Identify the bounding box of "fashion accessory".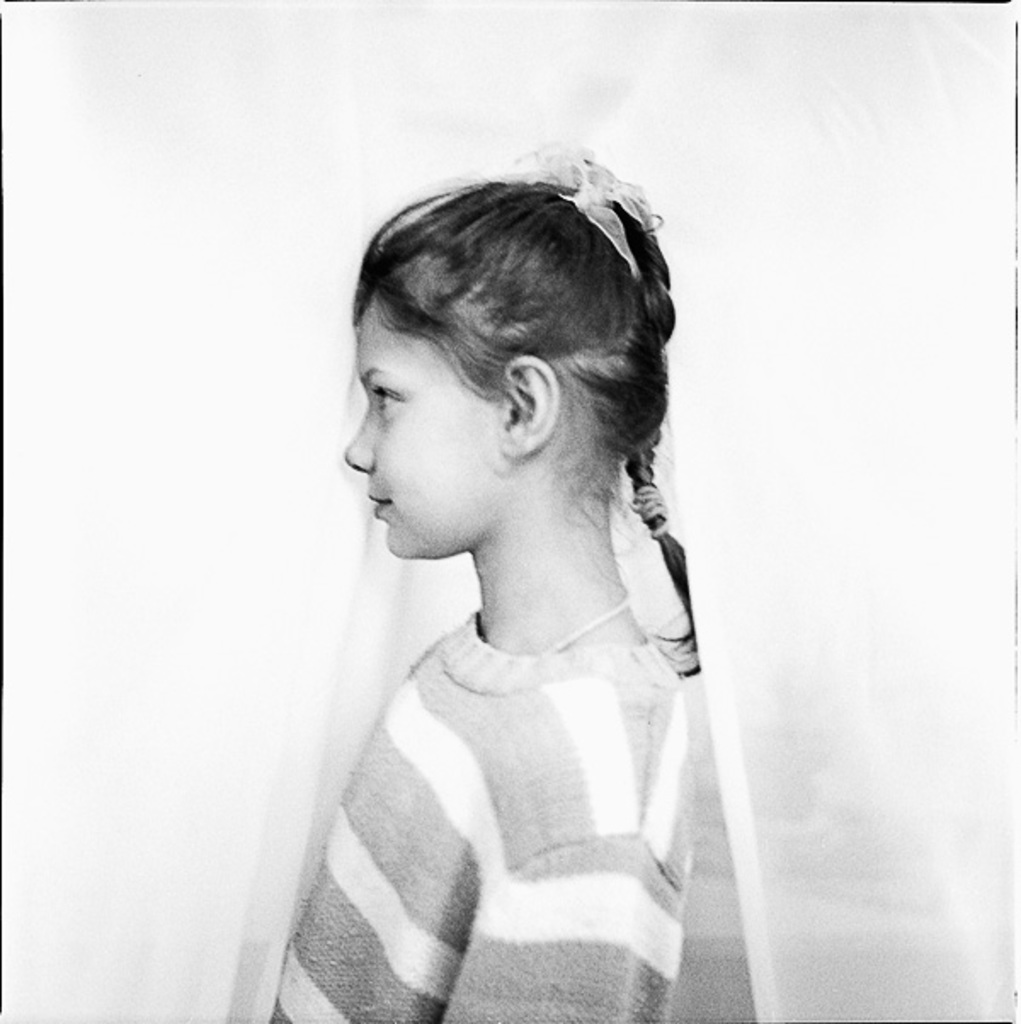
bbox=(618, 485, 674, 539).
